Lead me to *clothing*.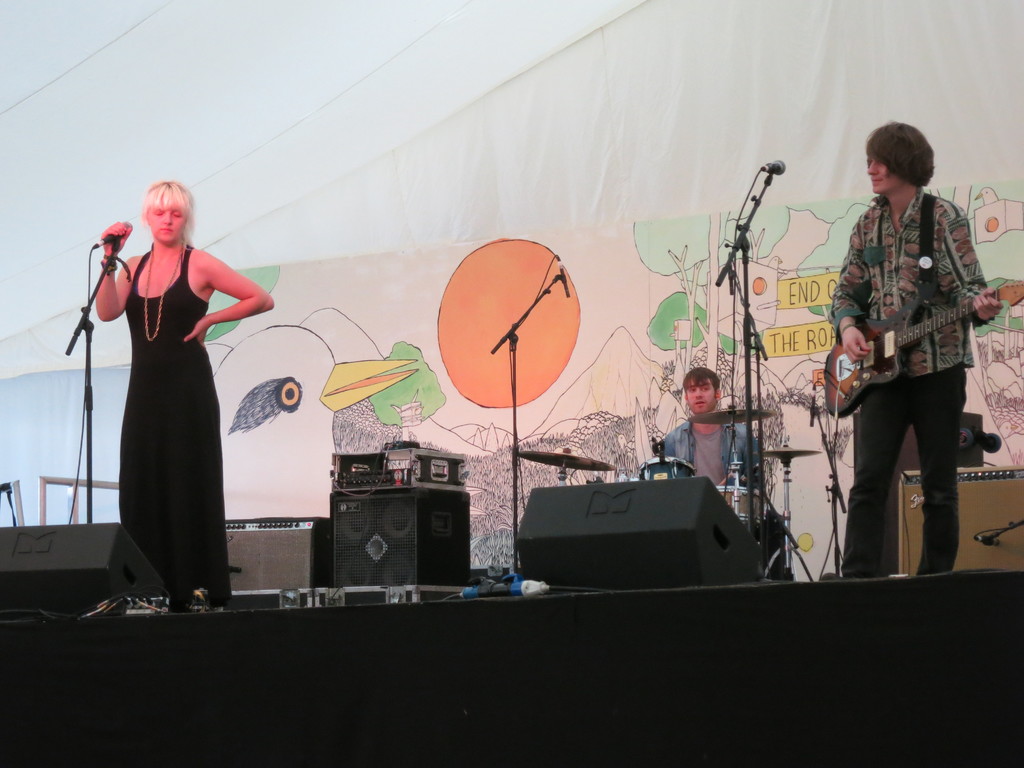
Lead to <bbox>830, 143, 995, 531</bbox>.
